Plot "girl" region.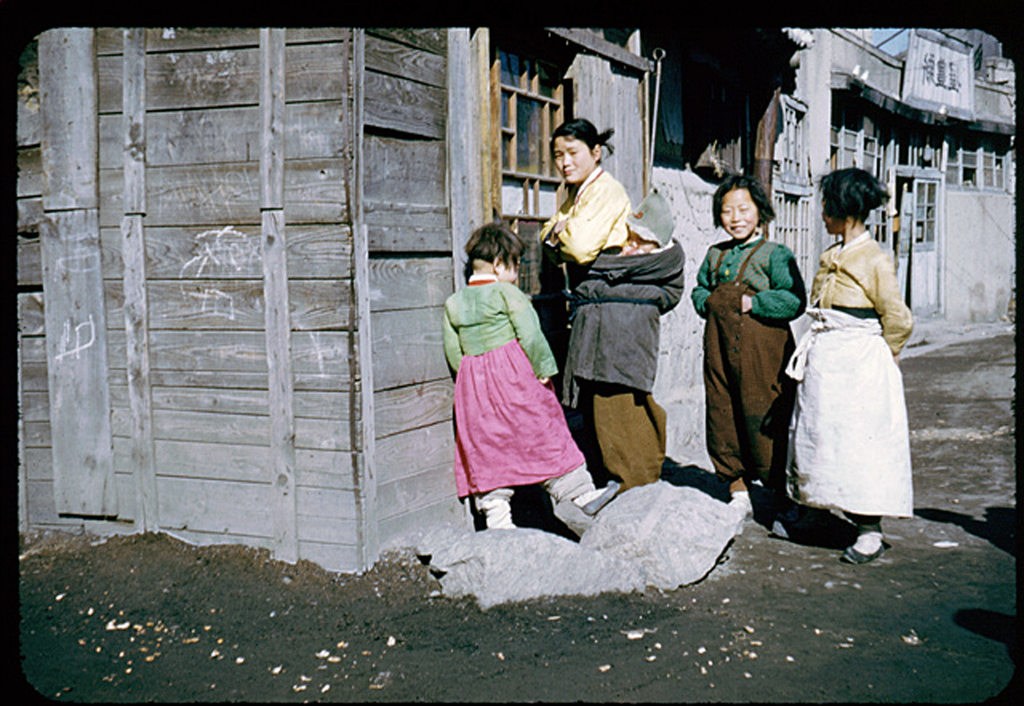
Plotted at pyautogui.locateOnScreen(442, 224, 620, 532).
